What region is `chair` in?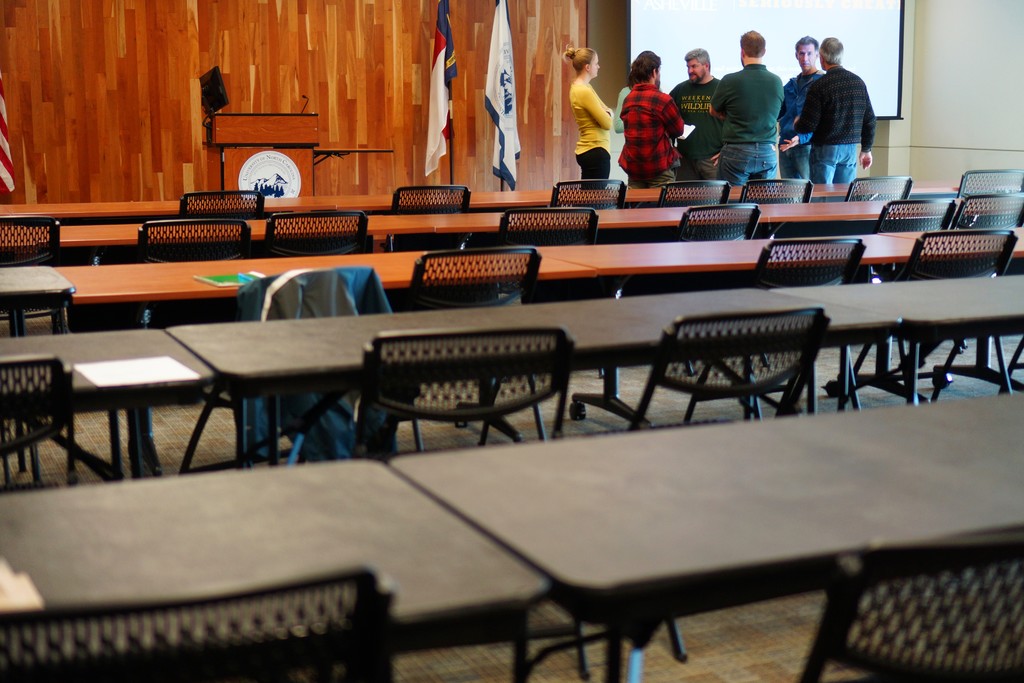
crop(890, 188, 1023, 370).
